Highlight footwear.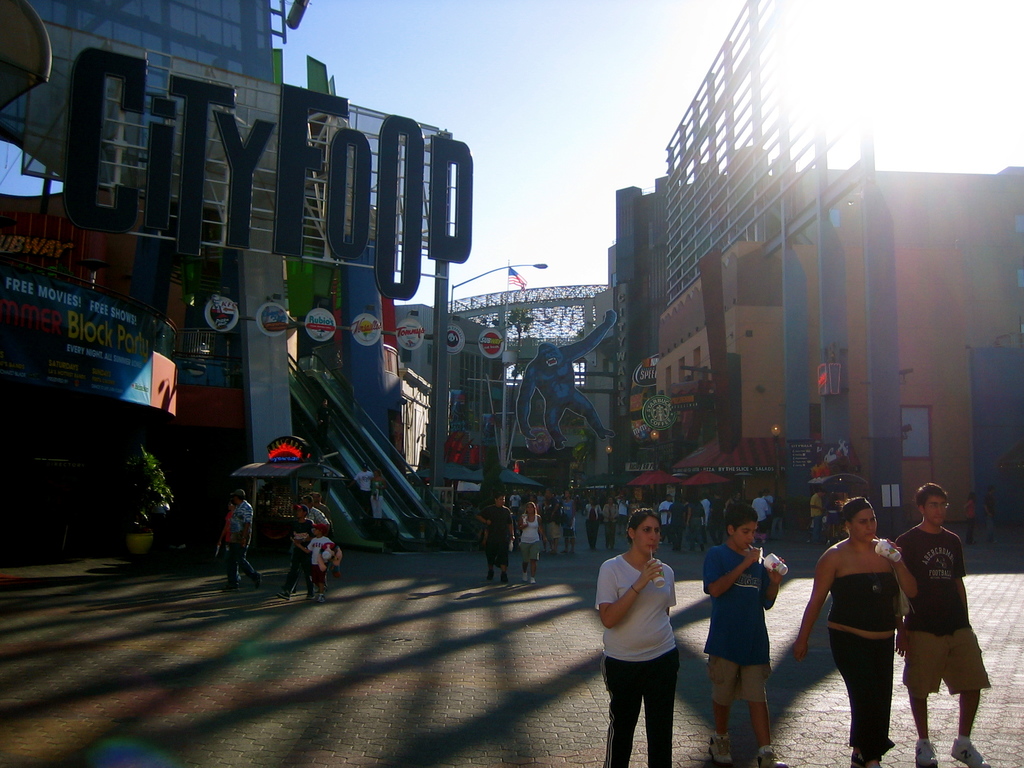
Highlighted region: region(709, 736, 735, 765).
